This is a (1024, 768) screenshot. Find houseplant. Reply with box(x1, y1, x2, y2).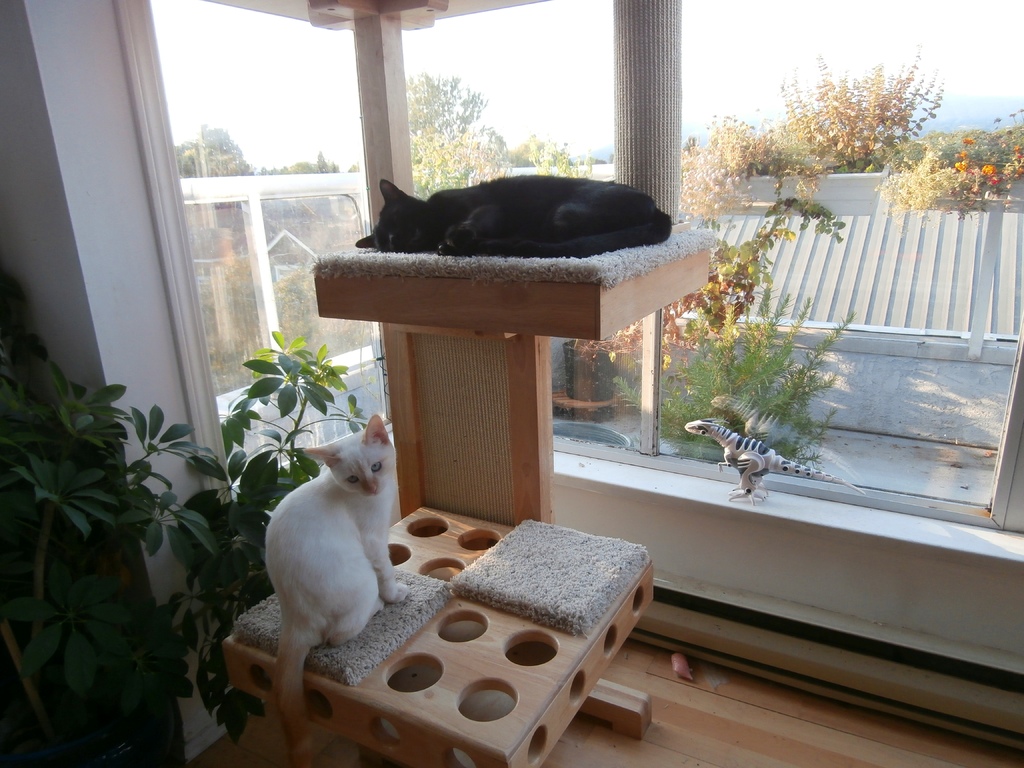
box(570, 193, 847, 373).
